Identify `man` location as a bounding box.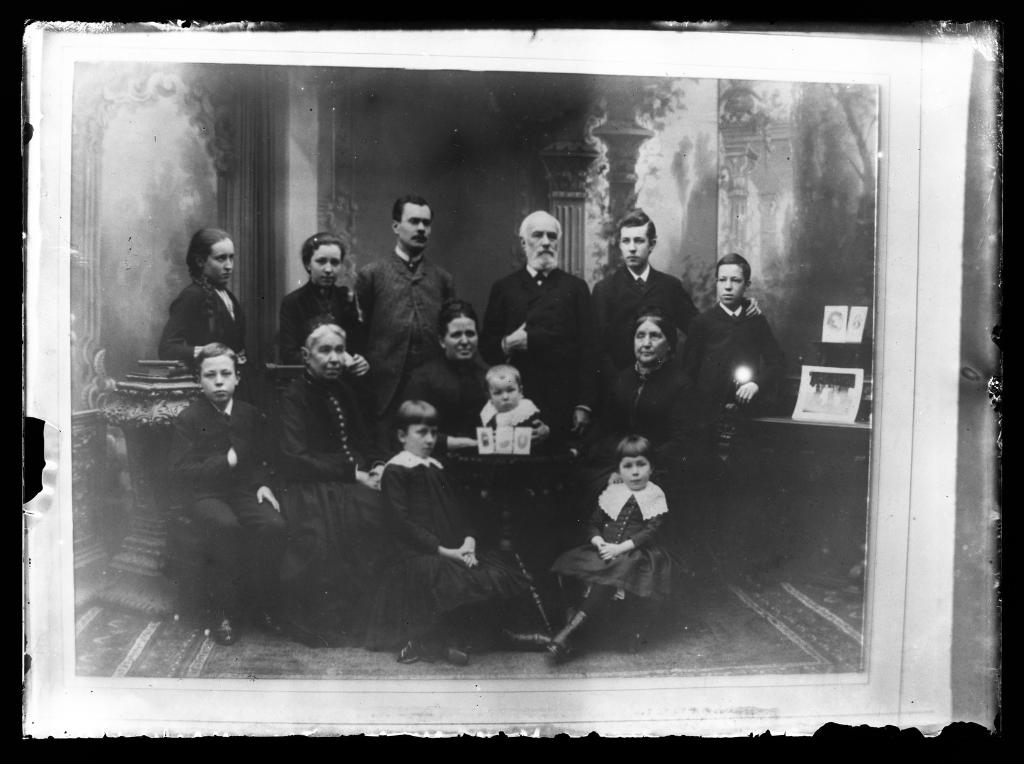
l=499, t=219, r=577, b=409.
